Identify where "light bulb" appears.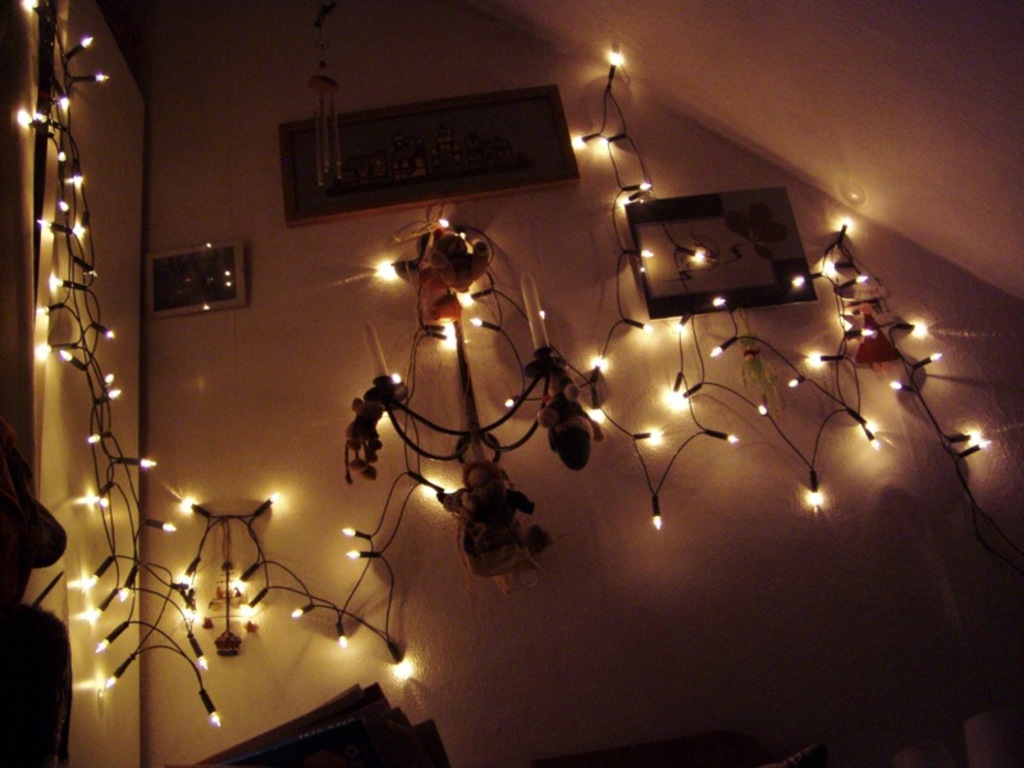
Appears at (x1=570, y1=132, x2=598, y2=150).
